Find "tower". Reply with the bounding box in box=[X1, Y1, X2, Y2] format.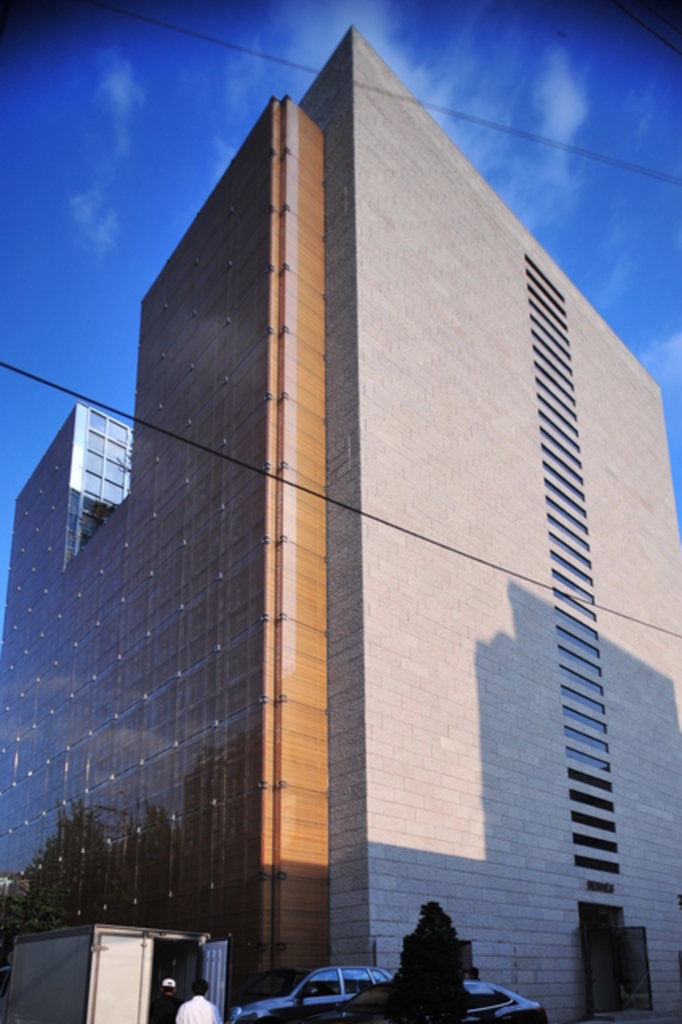
box=[45, 75, 655, 976].
